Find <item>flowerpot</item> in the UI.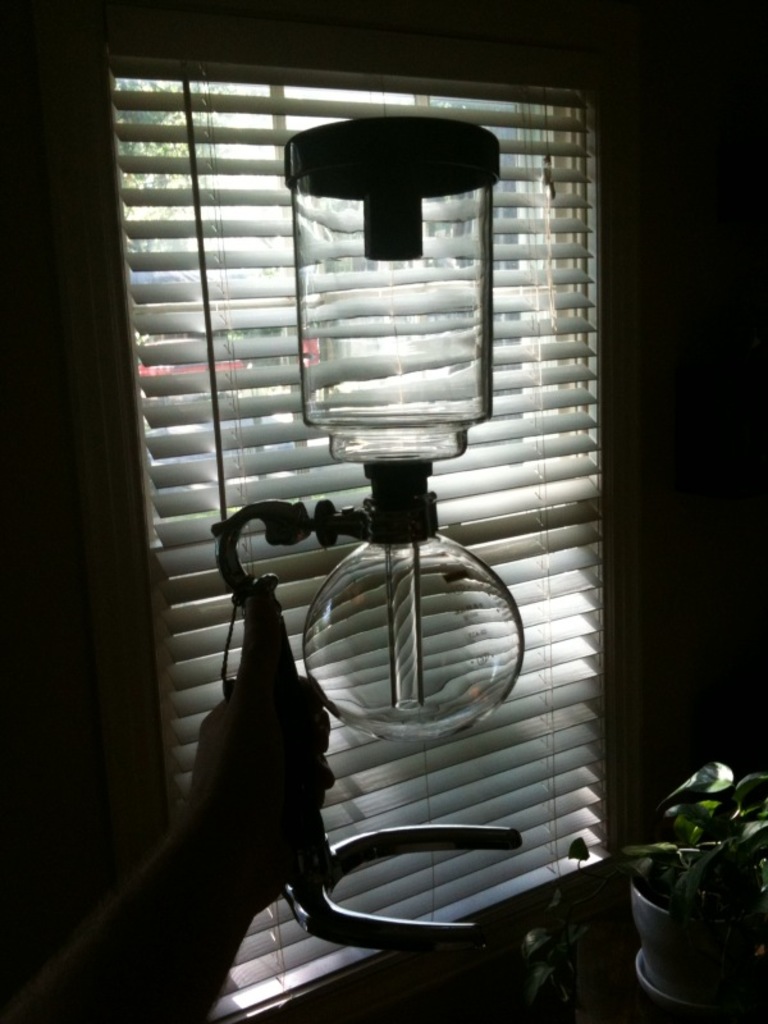
UI element at detection(634, 854, 756, 995).
